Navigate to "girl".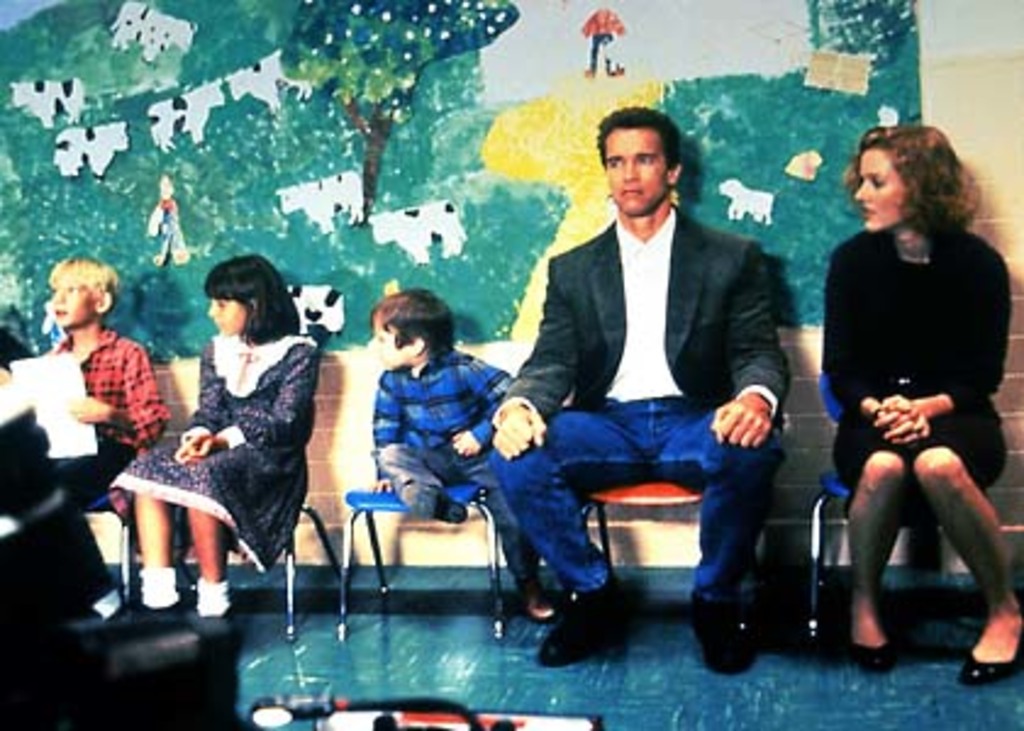
Navigation target: region(115, 253, 324, 621).
